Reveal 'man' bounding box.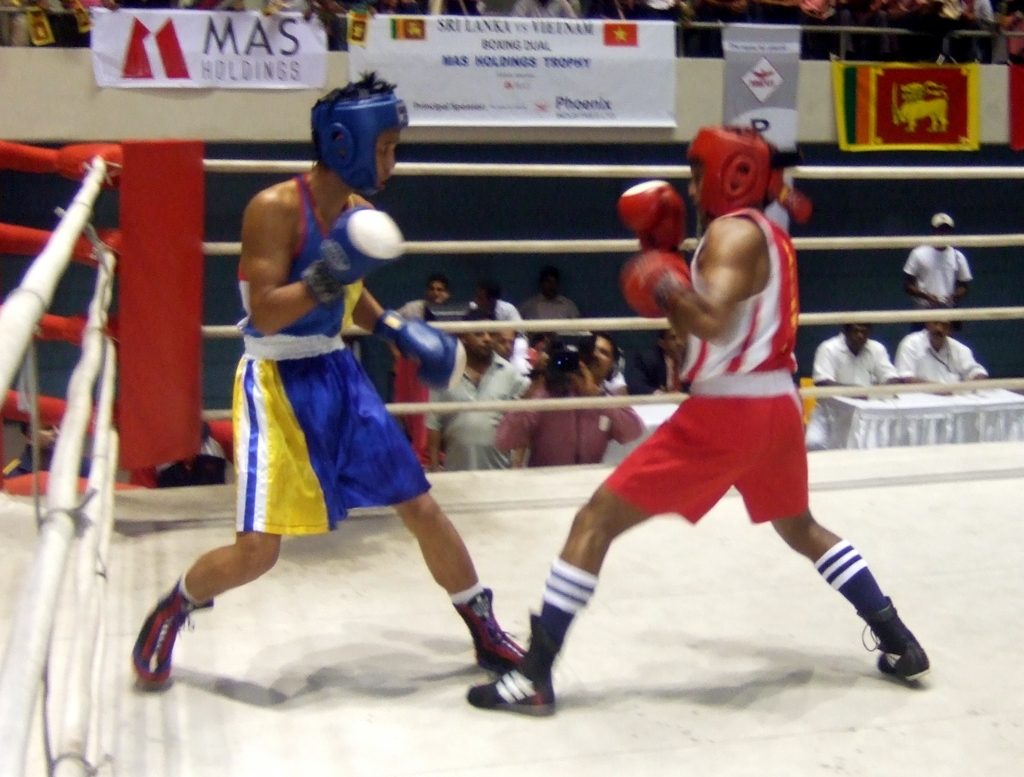
Revealed: [424,310,525,478].
